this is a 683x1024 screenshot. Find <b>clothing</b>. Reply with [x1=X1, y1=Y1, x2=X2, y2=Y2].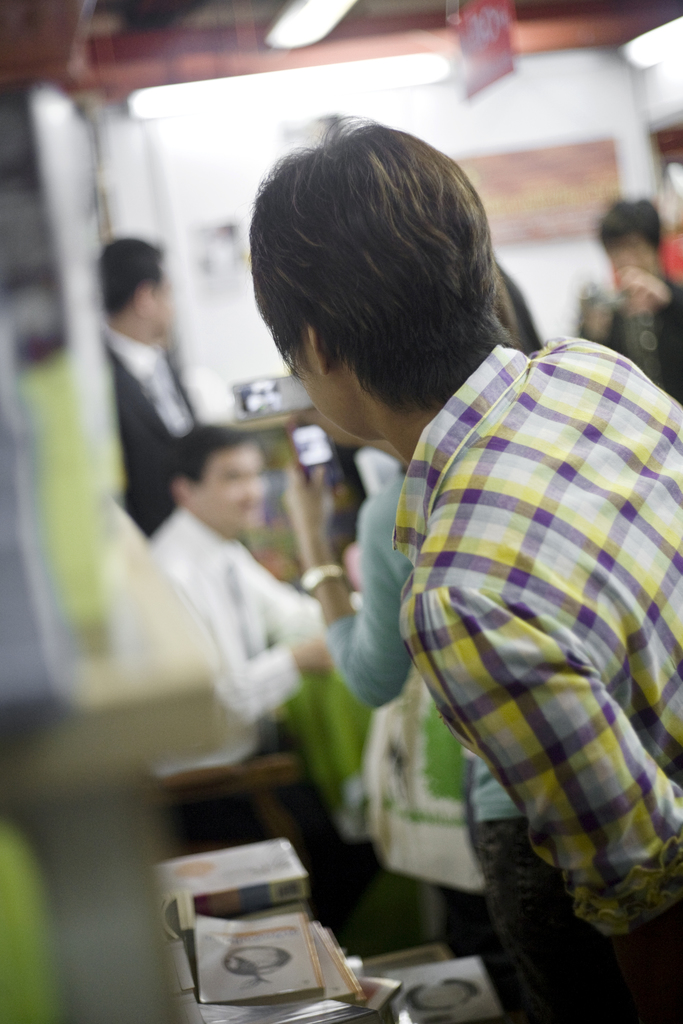
[x1=575, y1=277, x2=682, y2=401].
